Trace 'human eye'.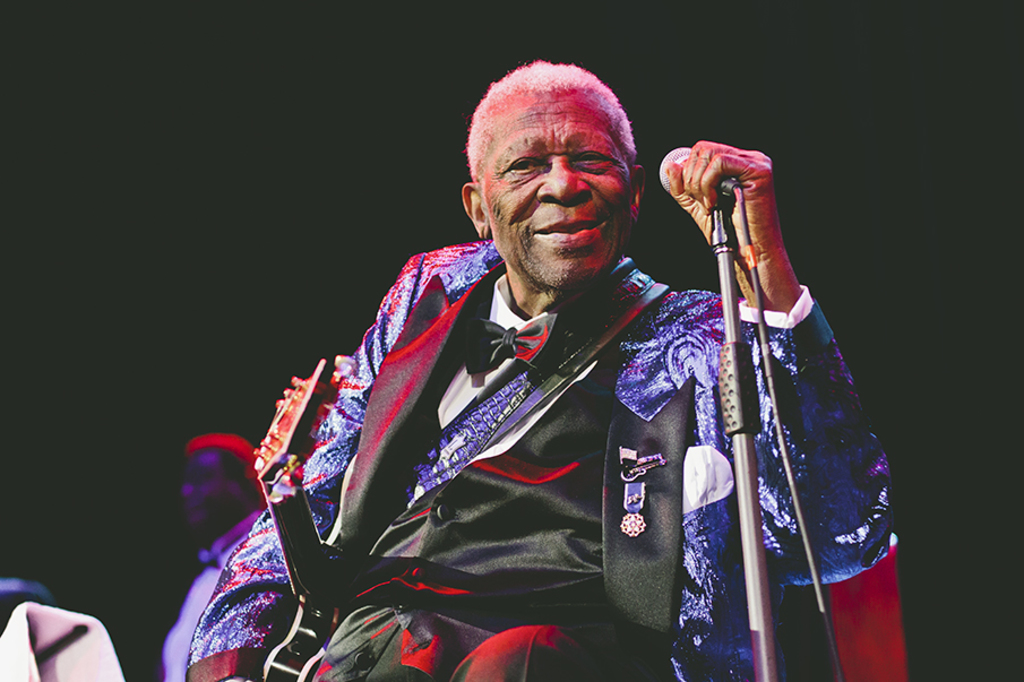
Traced to (x1=505, y1=154, x2=548, y2=175).
